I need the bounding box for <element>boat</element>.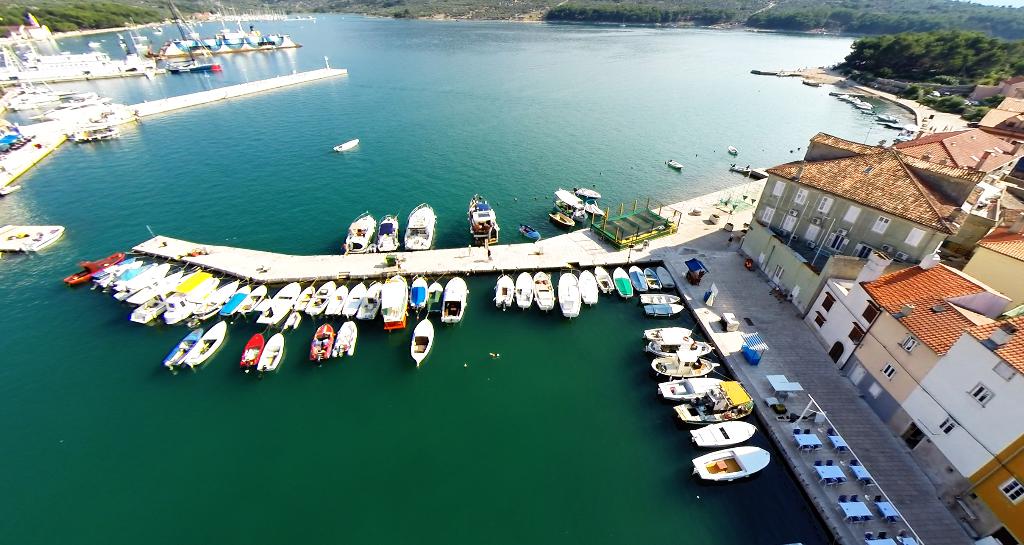
Here it is: bbox=[579, 186, 596, 204].
